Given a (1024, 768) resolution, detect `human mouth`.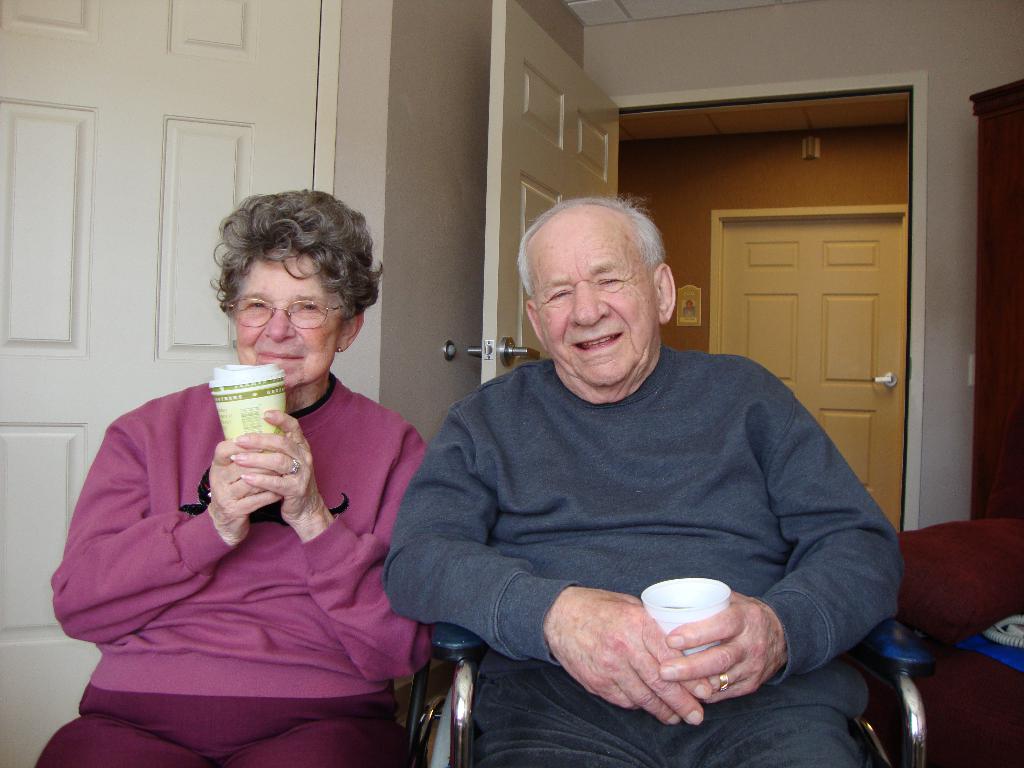
571,335,623,352.
